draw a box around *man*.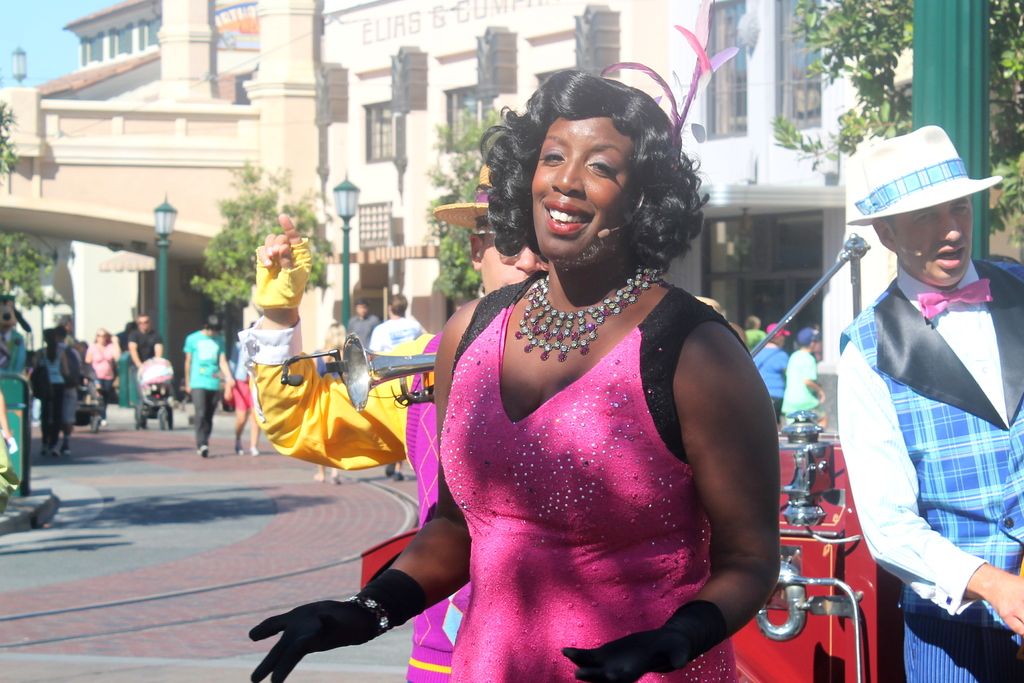
[x1=182, y1=317, x2=225, y2=453].
